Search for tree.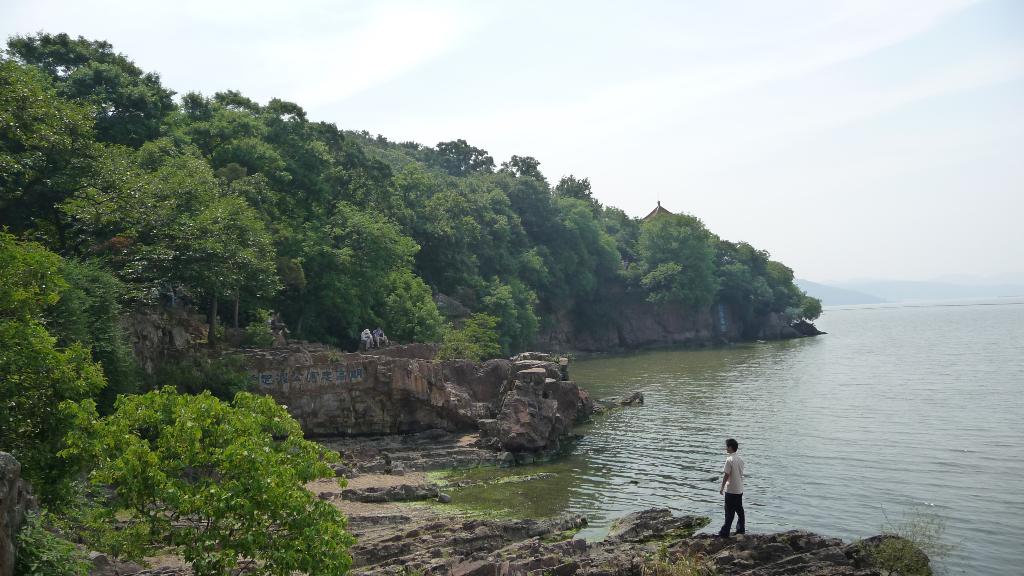
Found at x1=146, y1=192, x2=297, y2=348.
